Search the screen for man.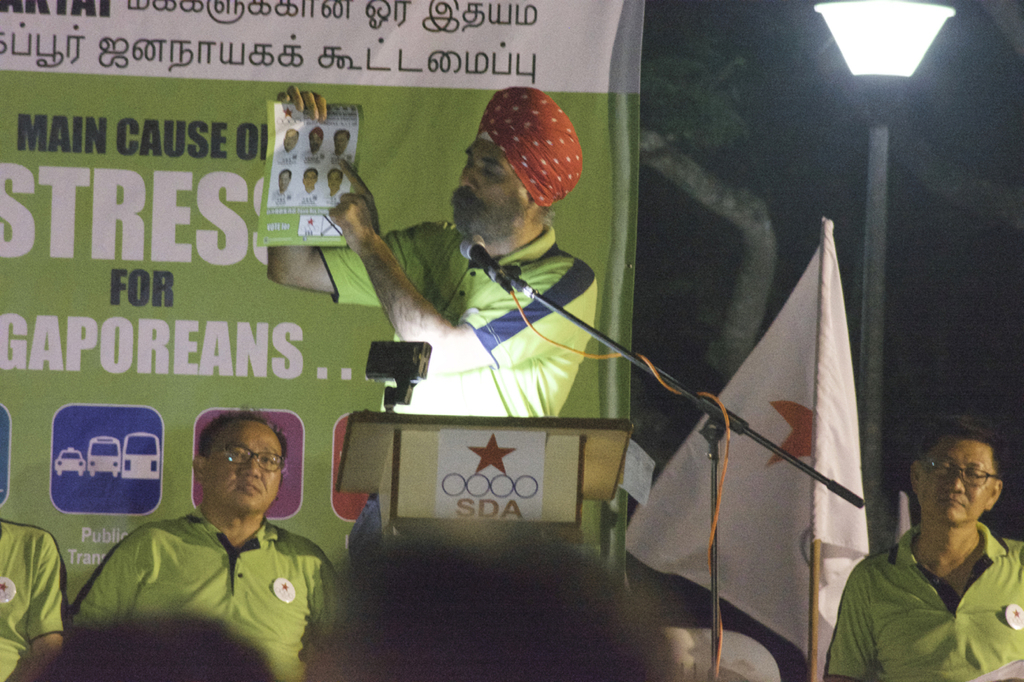
Found at left=822, top=414, right=1021, bottom=681.
